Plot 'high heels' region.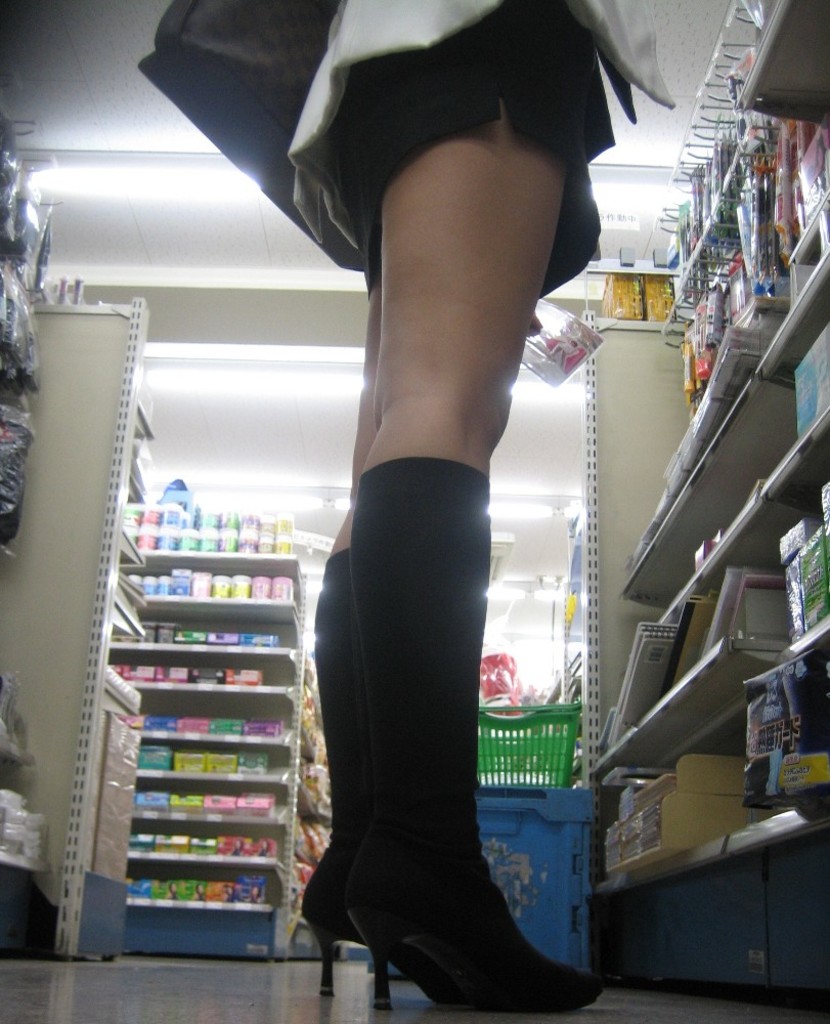
Plotted at [303,552,364,999].
